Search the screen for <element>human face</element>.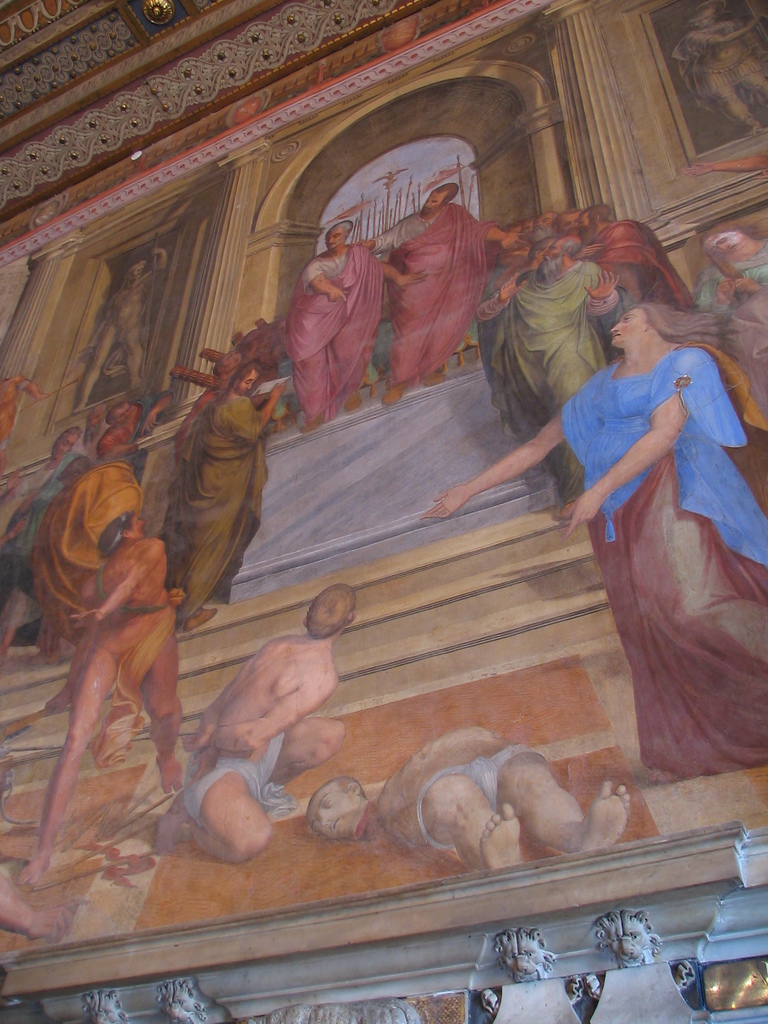
Found at crop(308, 789, 358, 836).
